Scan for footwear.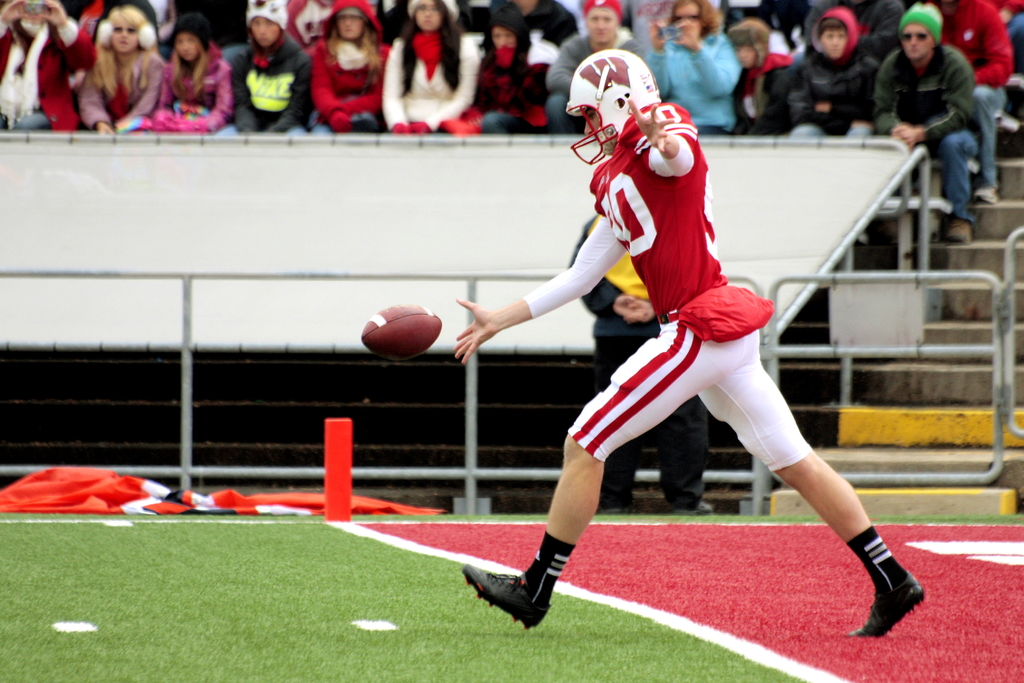
Scan result: detection(460, 557, 545, 633).
